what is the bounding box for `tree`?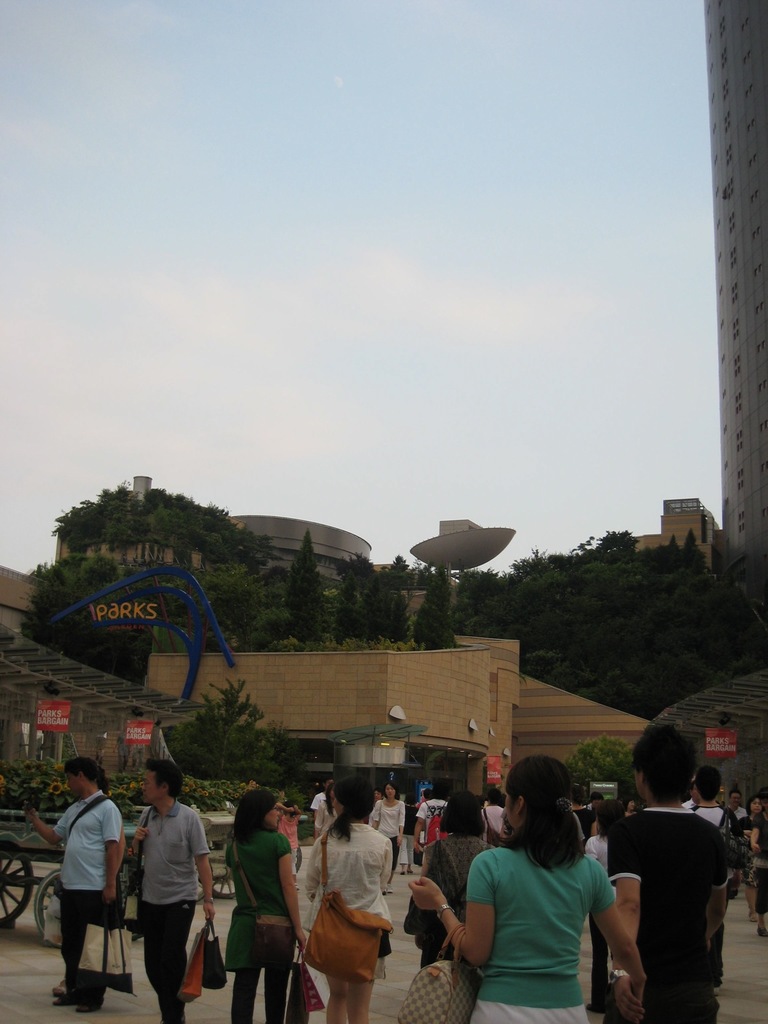
279/534/330/638.
